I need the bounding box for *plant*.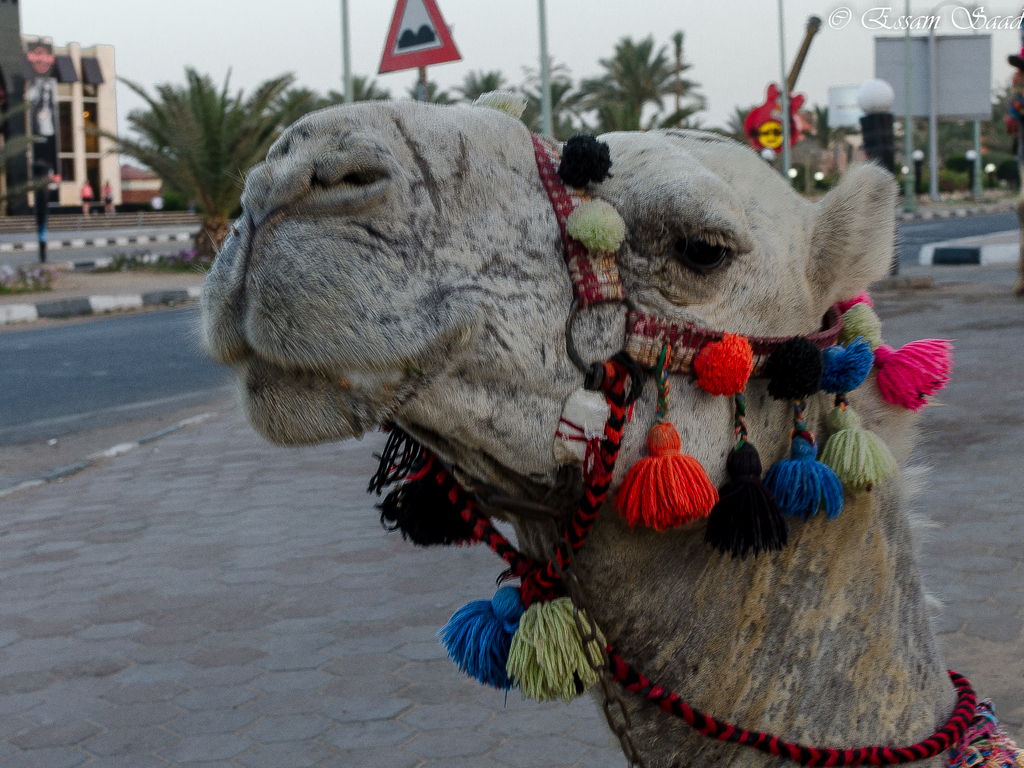
Here it is: 83,243,200,276.
